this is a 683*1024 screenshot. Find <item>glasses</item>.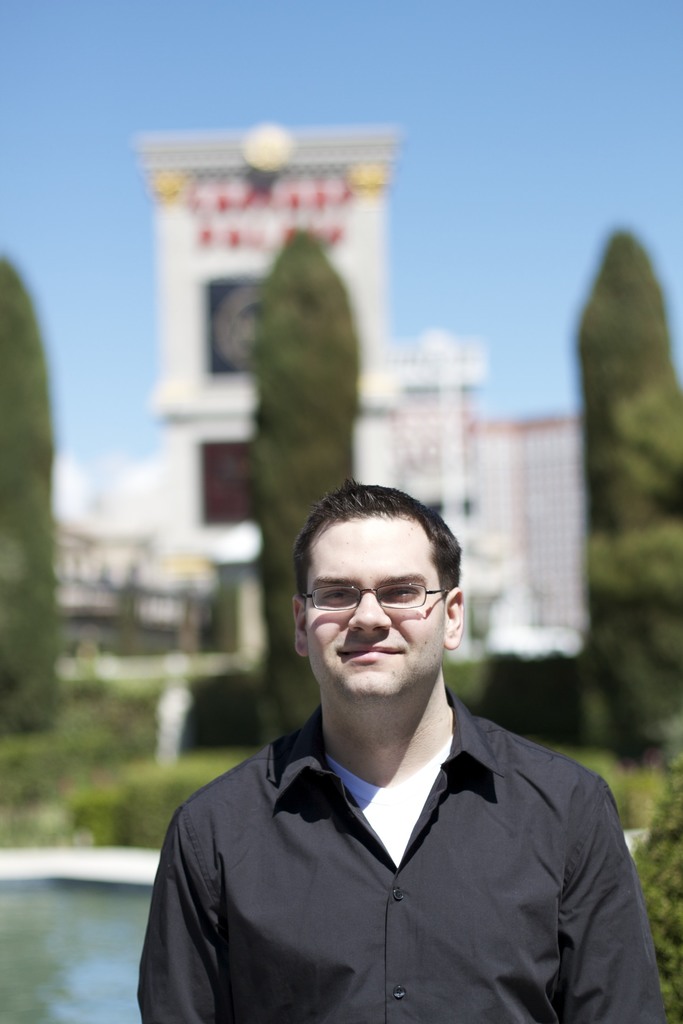
Bounding box: 300/572/452/616.
